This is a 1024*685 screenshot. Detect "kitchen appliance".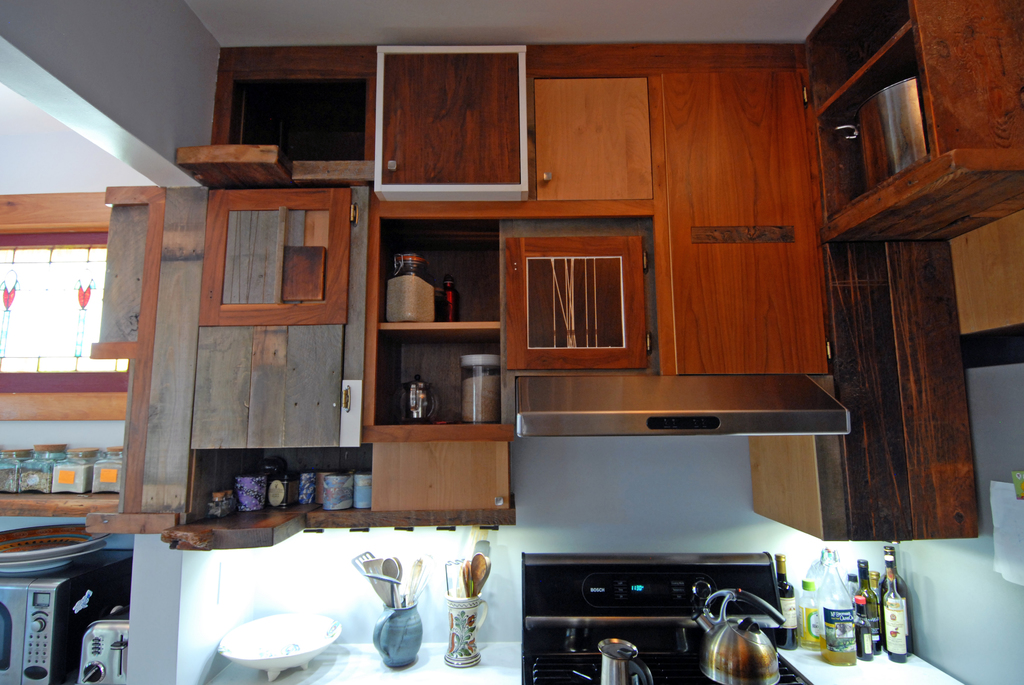
bbox=[522, 553, 789, 684].
